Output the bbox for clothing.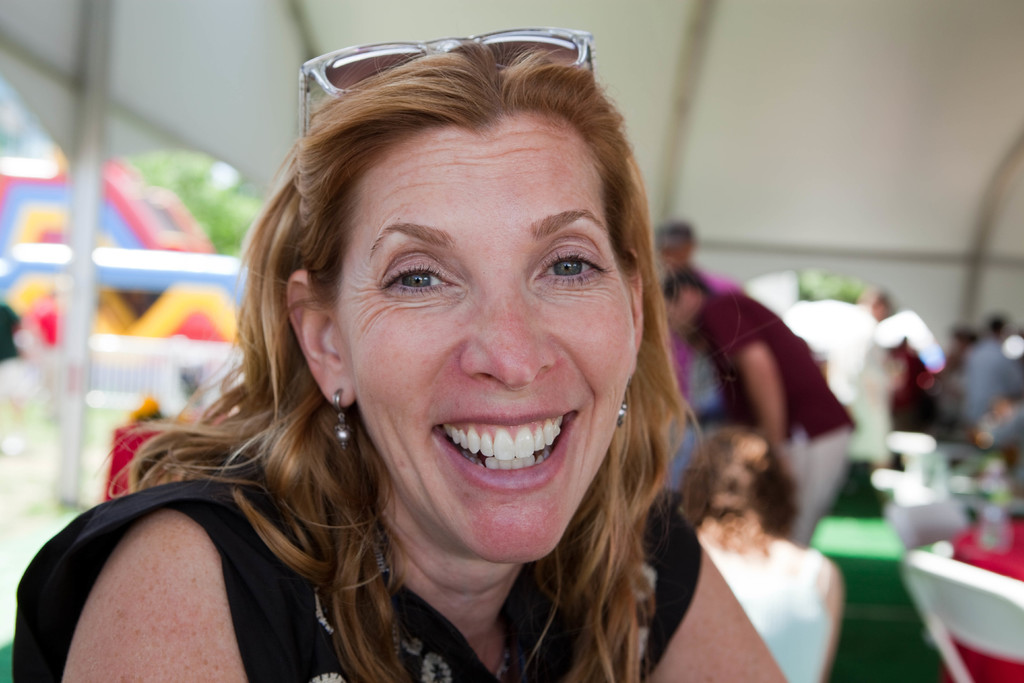
[13,452,701,682].
